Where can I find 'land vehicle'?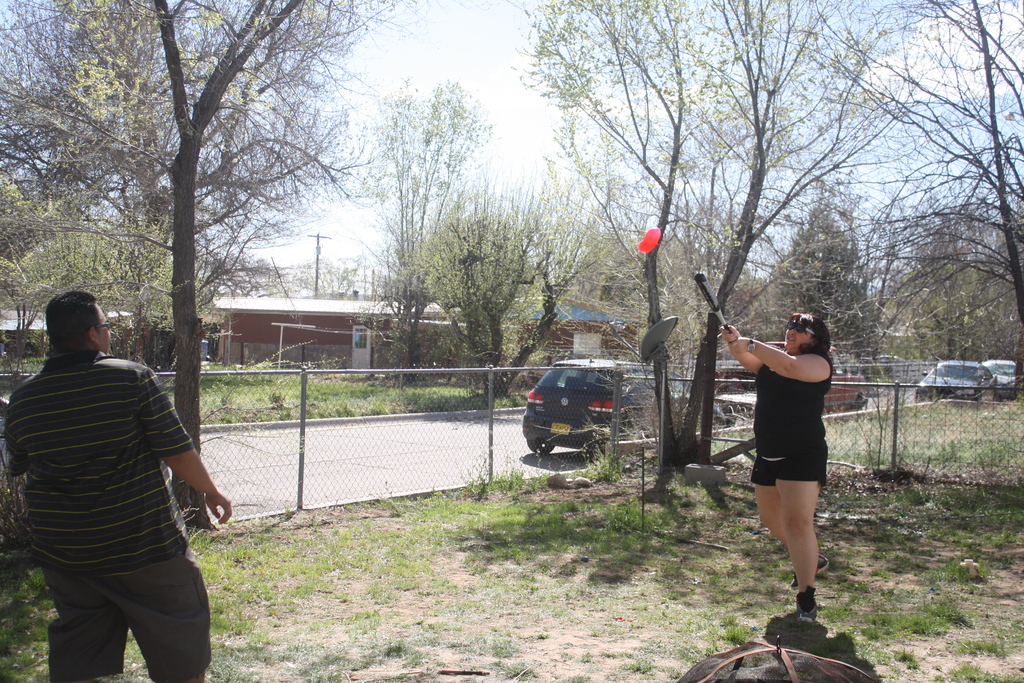
You can find it at [x1=875, y1=352, x2=901, y2=364].
